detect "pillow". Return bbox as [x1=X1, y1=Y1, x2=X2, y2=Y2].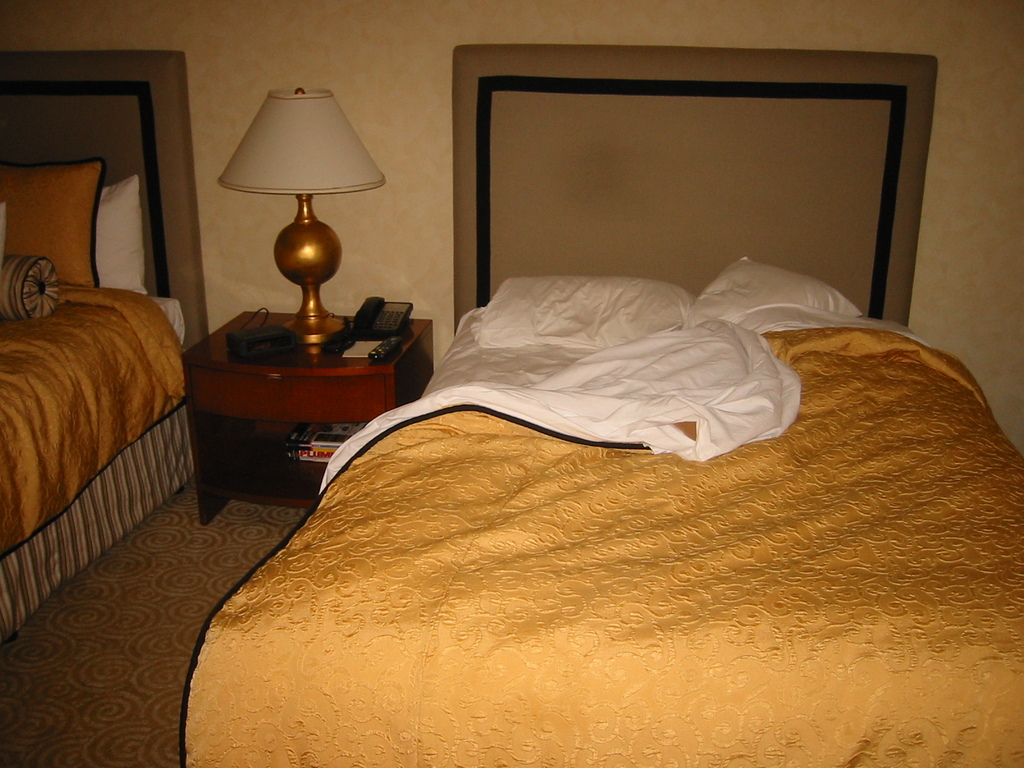
[x1=89, y1=175, x2=159, y2=286].
